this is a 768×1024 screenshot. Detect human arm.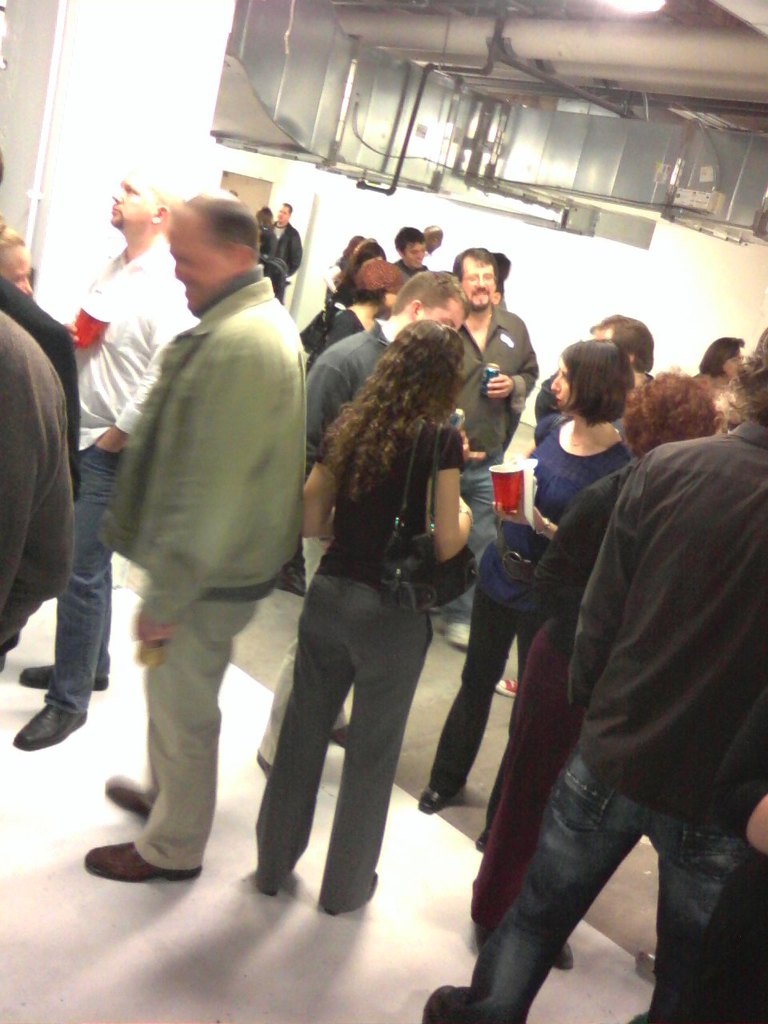
<region>303, 350, 356, 486</region>.
